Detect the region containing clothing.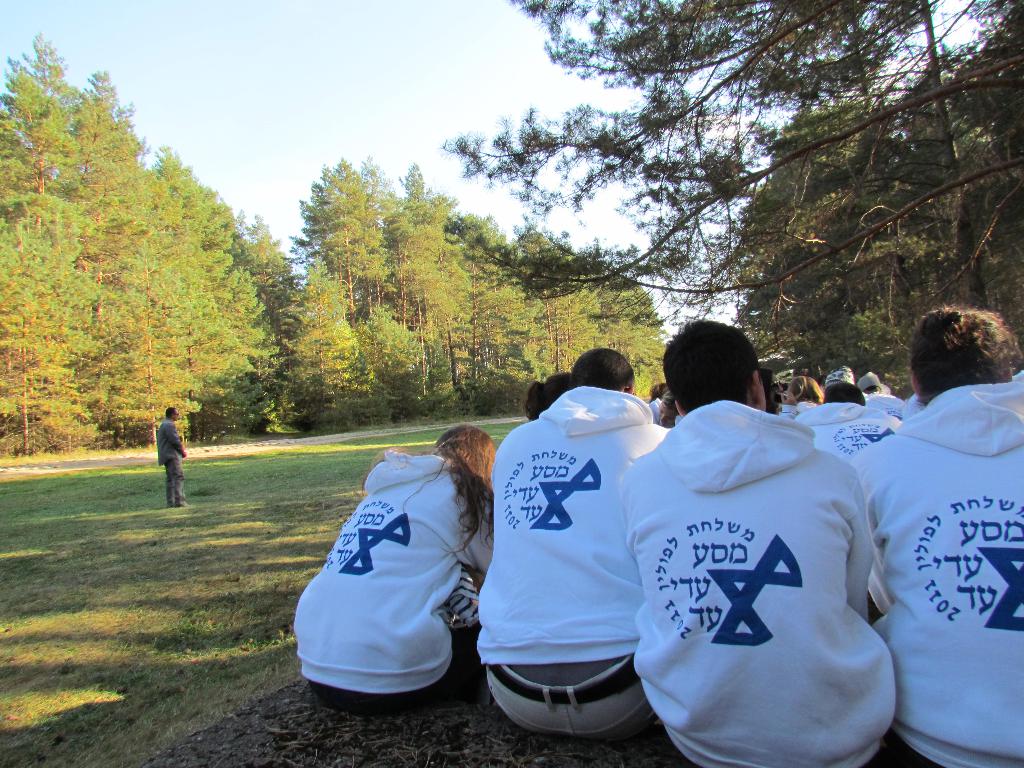
pyautogui.locateOnScreen(862, 345, 1016, 747).
